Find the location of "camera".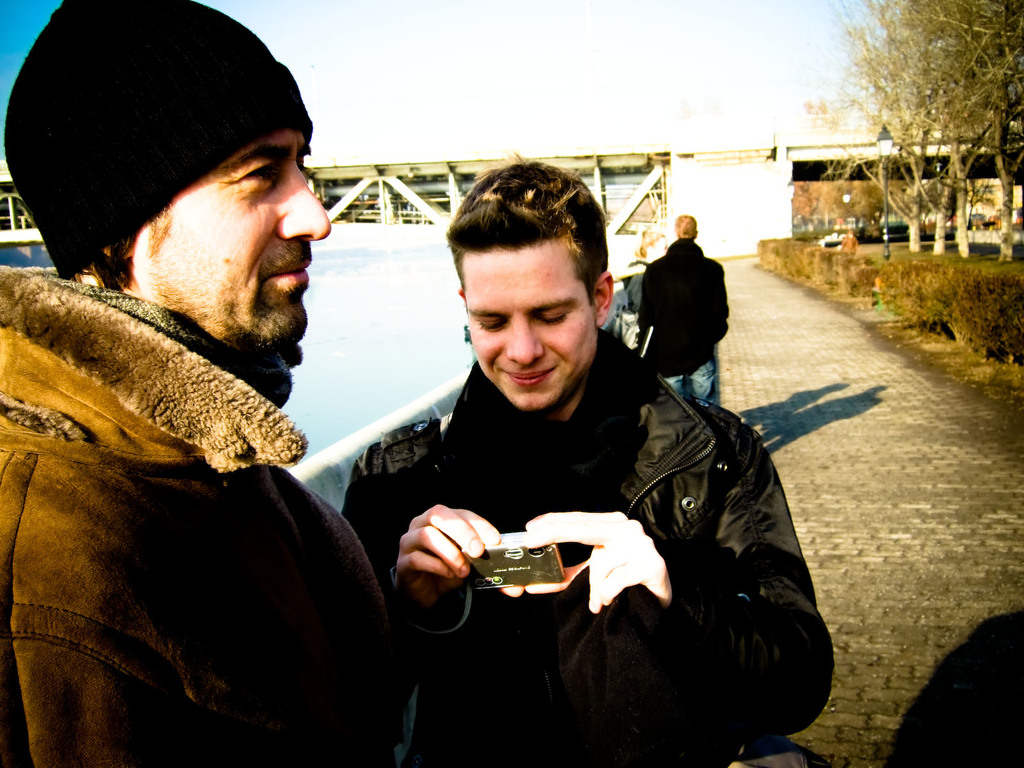
Location: bbox=[461, 531, 561, 598].
